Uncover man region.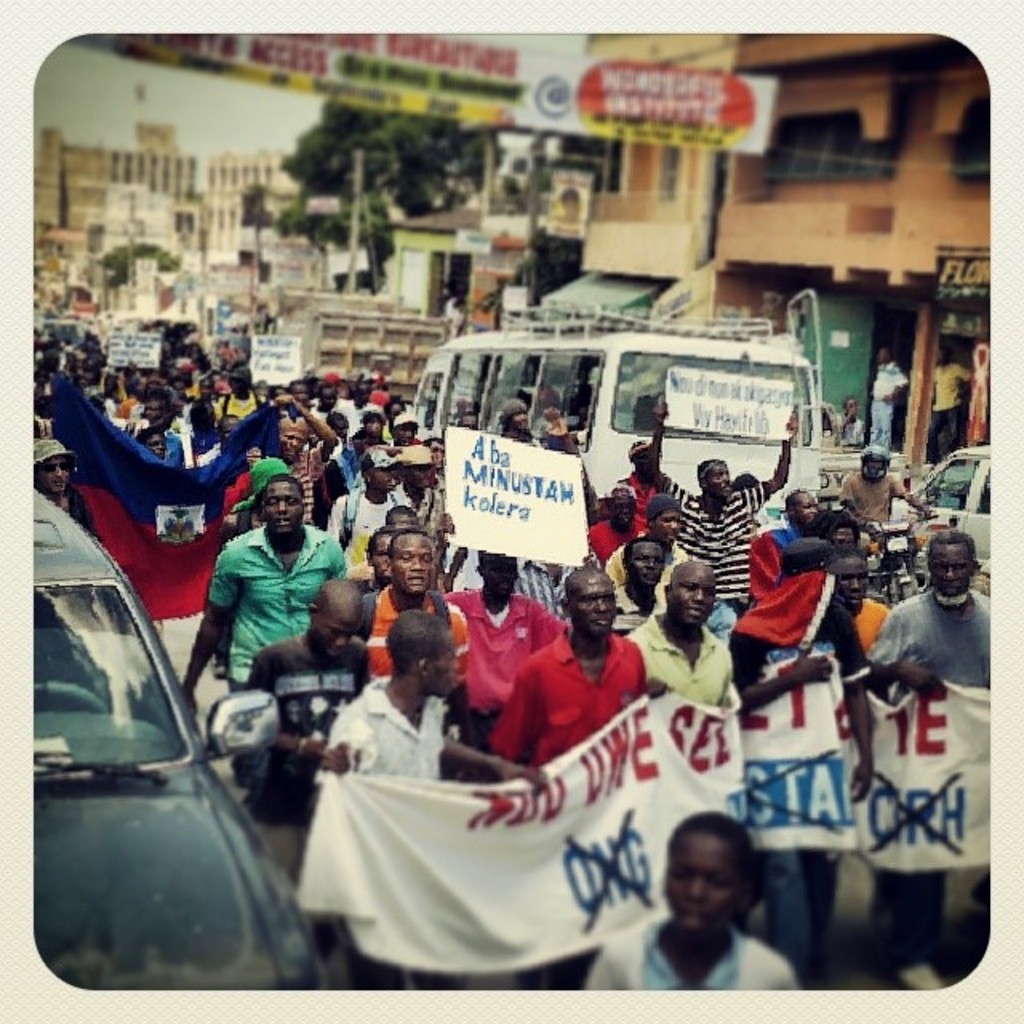
Uncovered: crop(434, 512, 568, 778).
